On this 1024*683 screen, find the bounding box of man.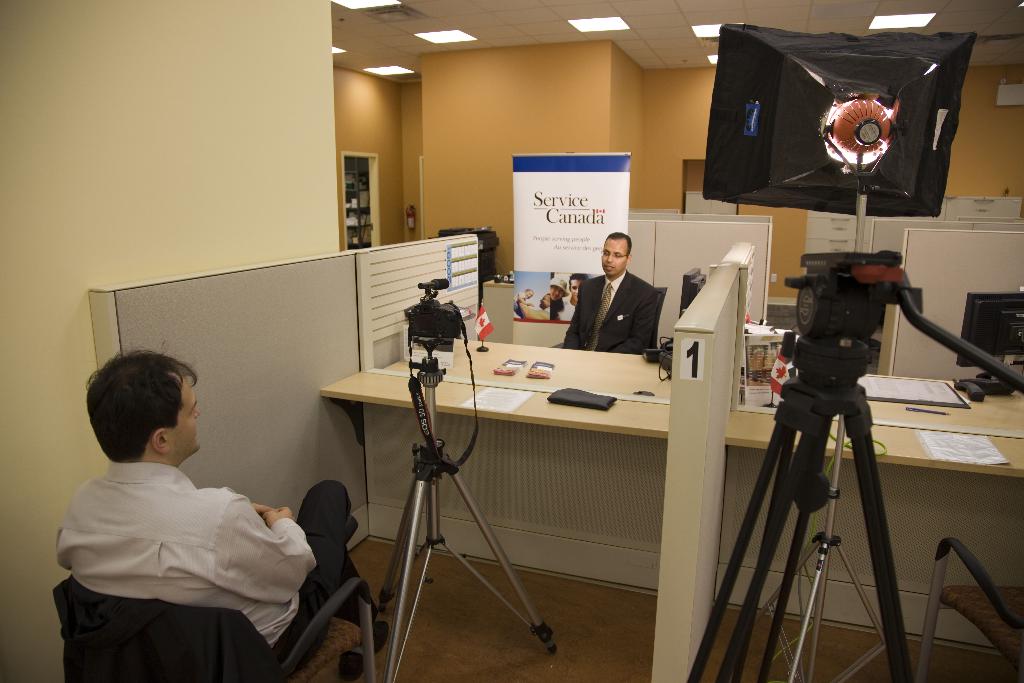
Bounding box: left=556, top=231, right=659, bottom=359.
